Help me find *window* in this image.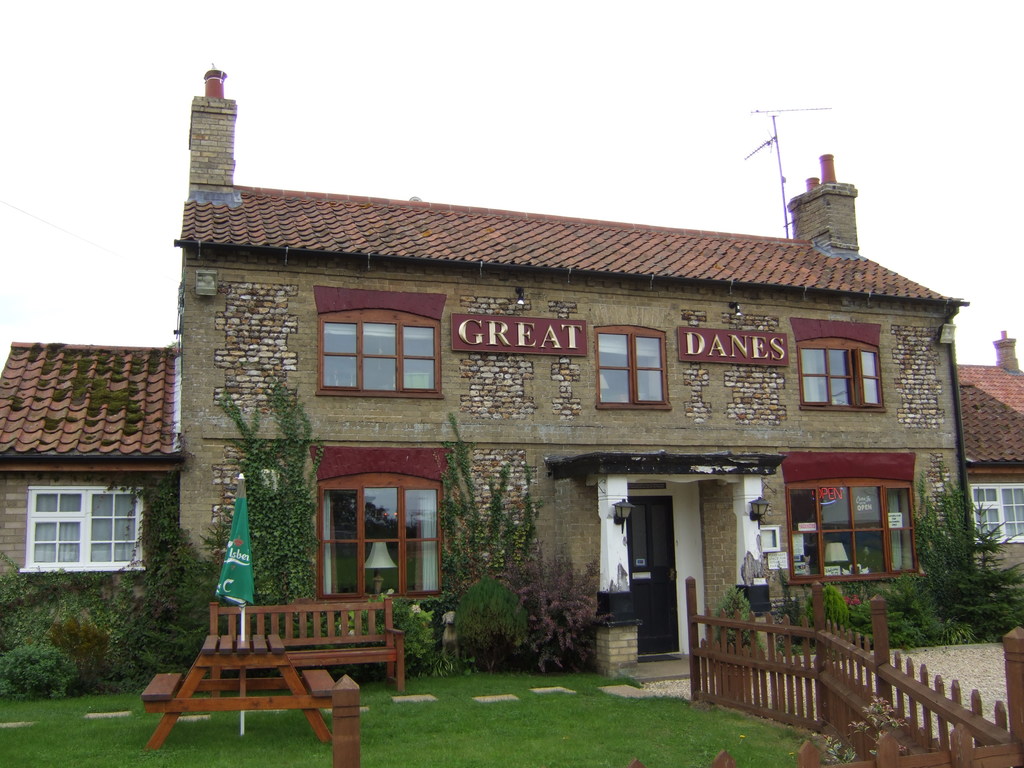
Found it: [x1=312, y1=280, x2=439, y2=402].
